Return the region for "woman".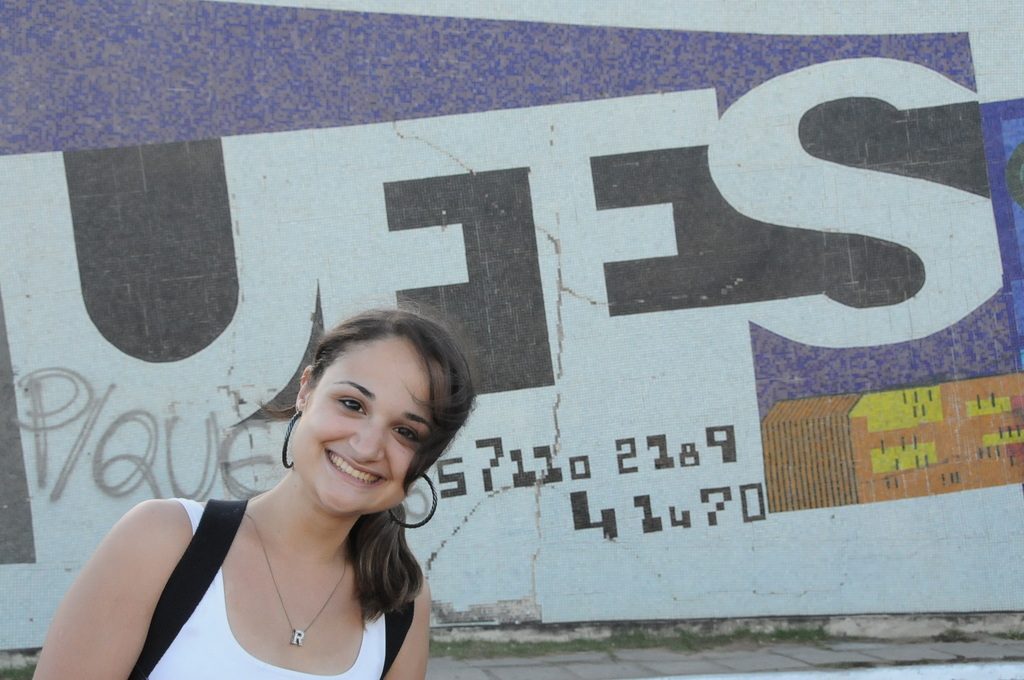
<box>83,290,482,678</box>.
